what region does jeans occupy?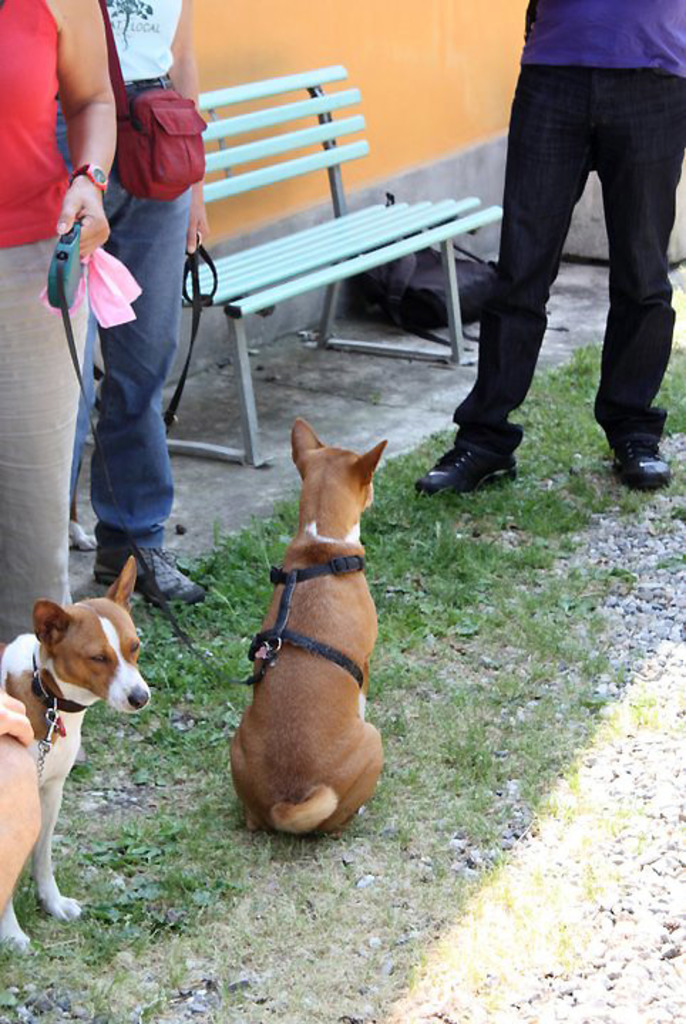
Rect(57, 78, 188, 538).
